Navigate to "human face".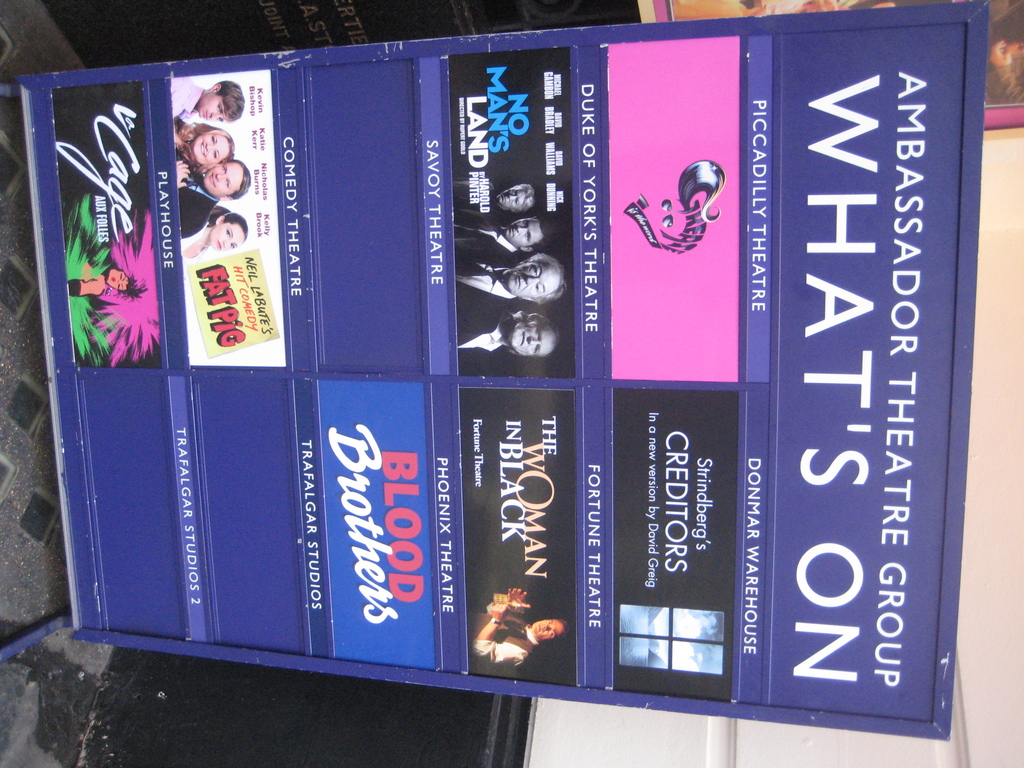
Navigation target: locate(211, 224, 248, 252).
